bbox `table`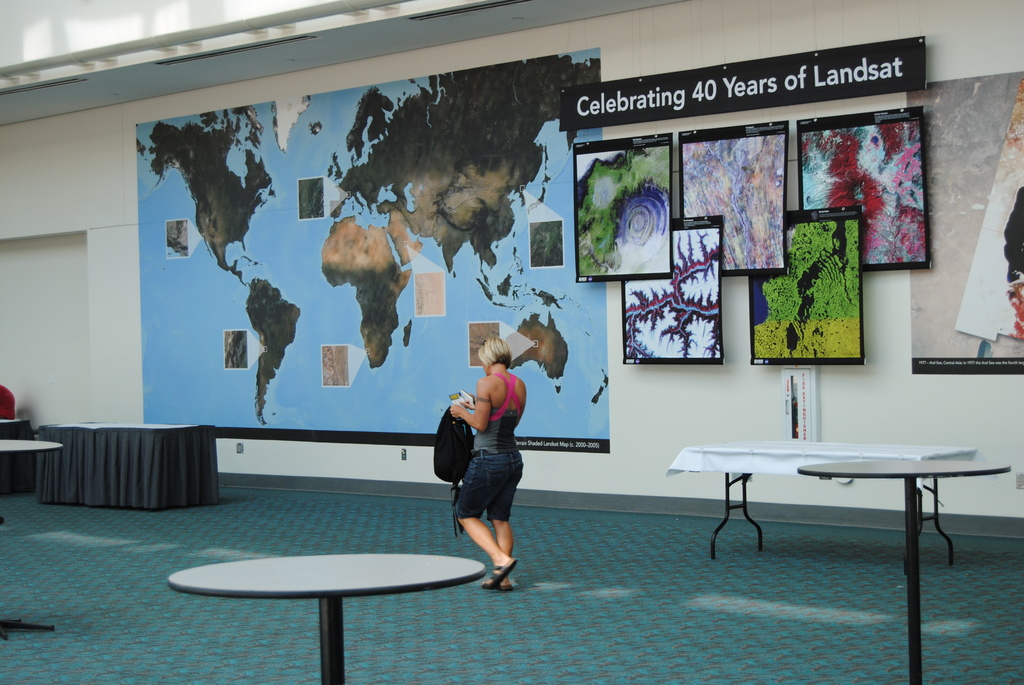
[169,554,487,684]
